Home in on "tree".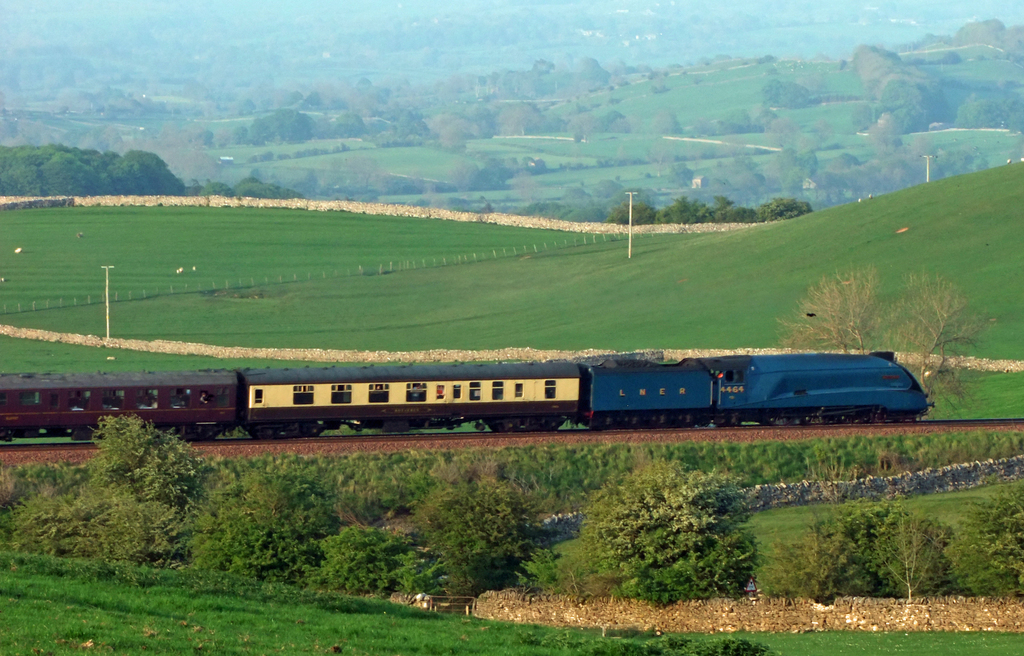
Homed in at crop(954, 479, 1021, 606).
